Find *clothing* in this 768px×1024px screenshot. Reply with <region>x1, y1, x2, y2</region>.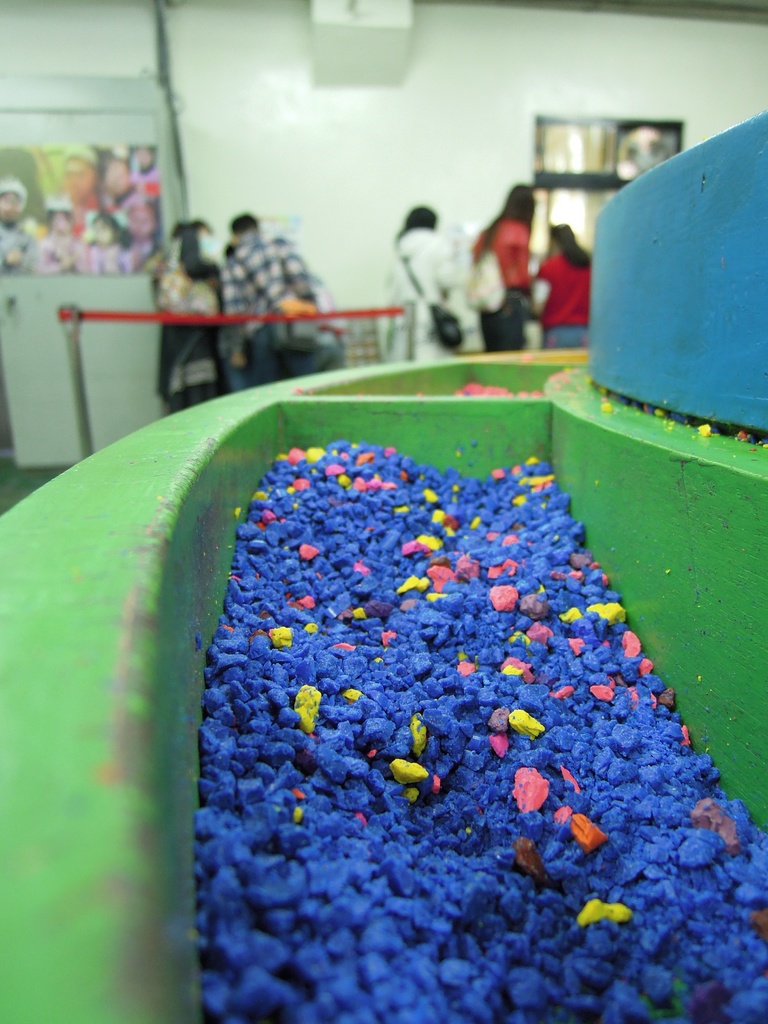
<region>29, 232, 81, 270</region>.
